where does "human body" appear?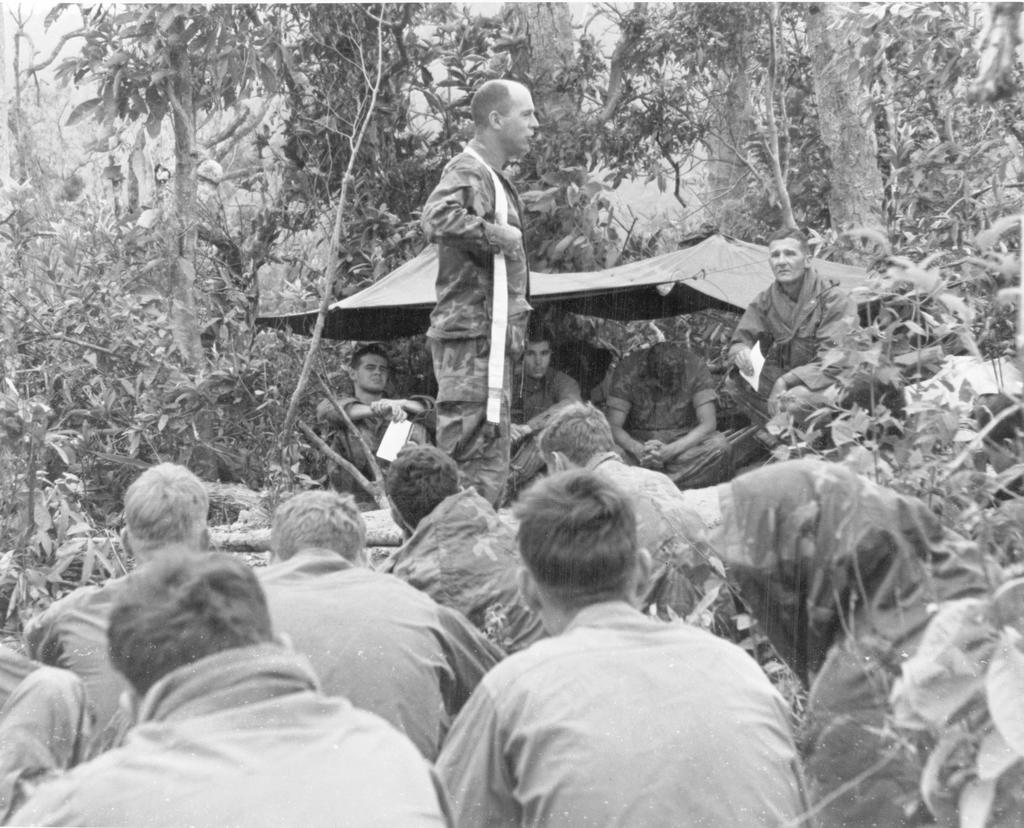
Appears at 450,495,812,827.
